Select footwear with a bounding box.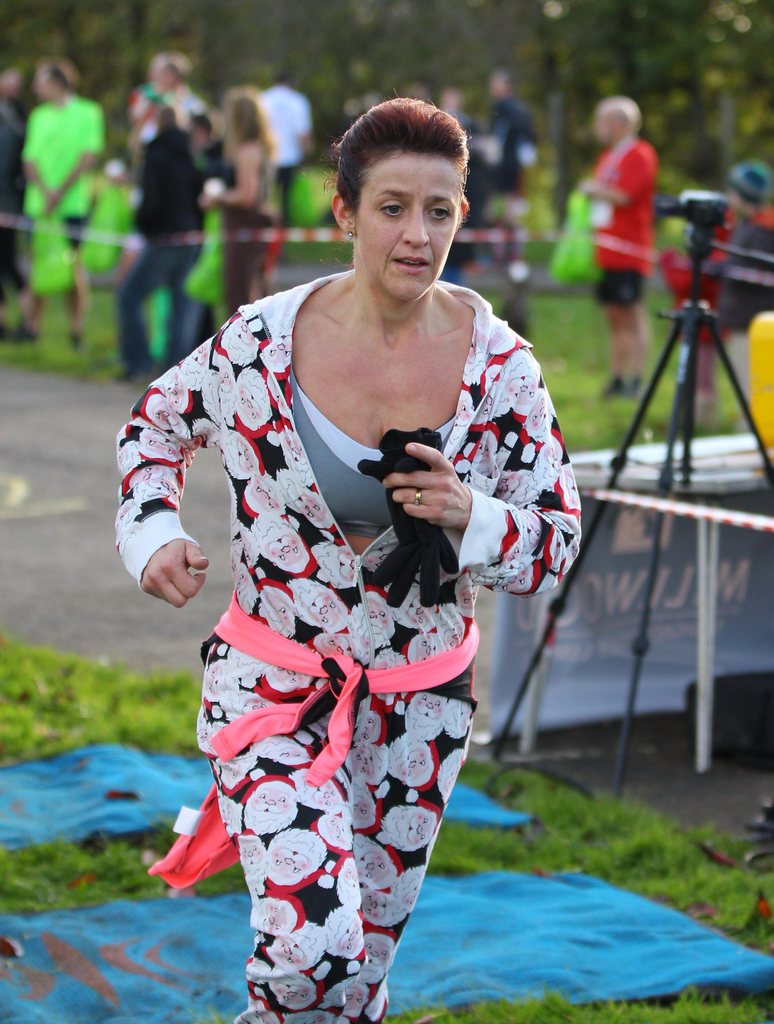
region(111, 362, 150, 383).
